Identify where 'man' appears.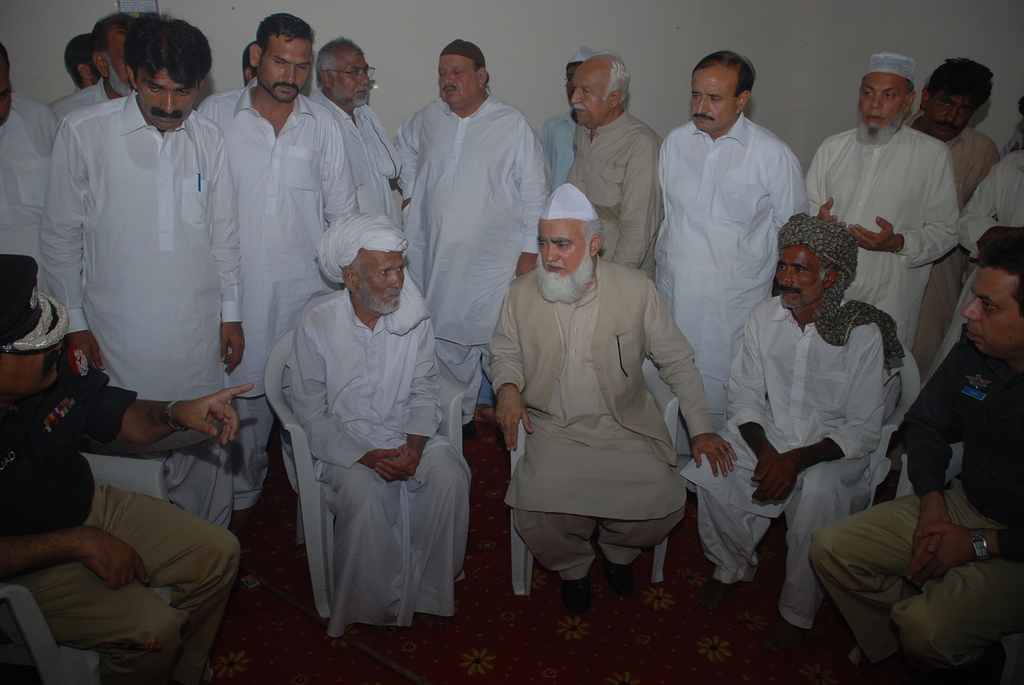
Appears at x1=245 y1=47 x2=256 y2=85.
